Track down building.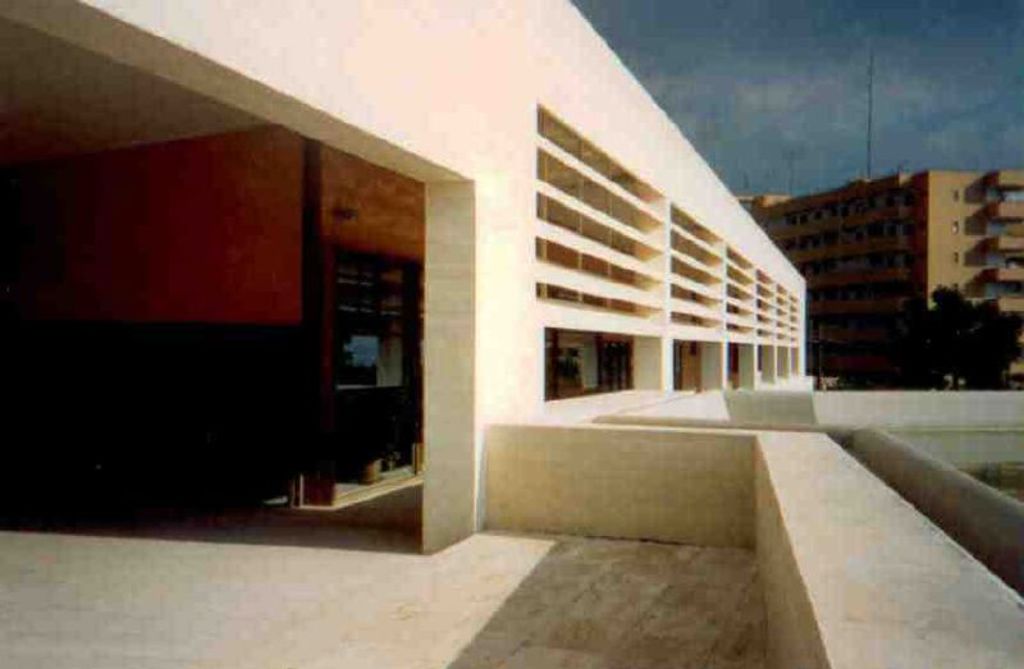
Tracked to 760/59/1023/390.
